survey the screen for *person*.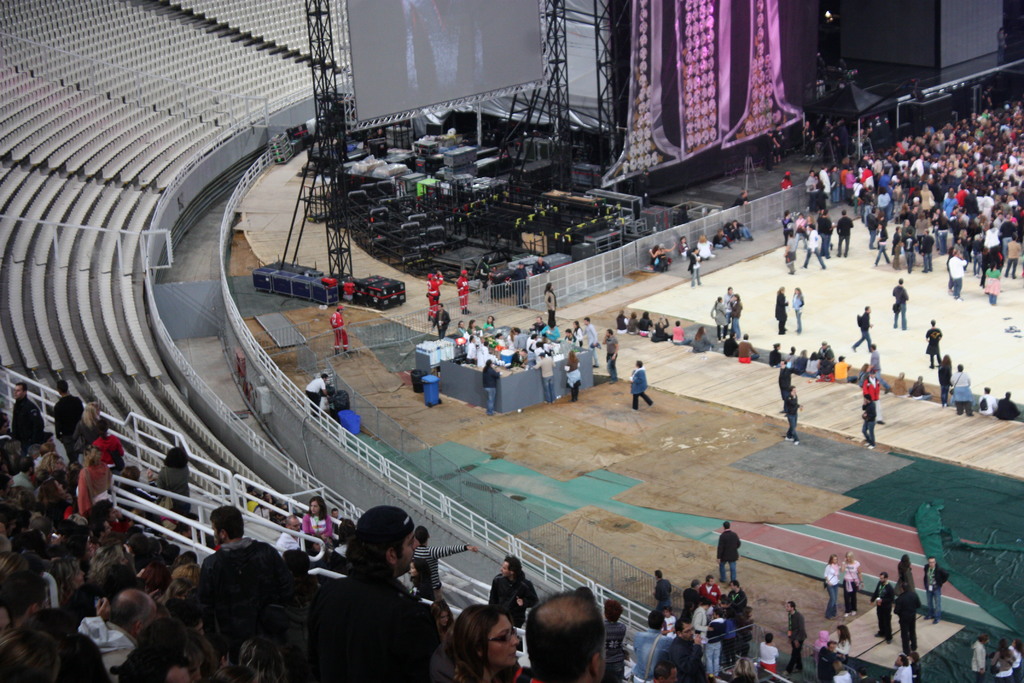
Survey found: [838, 549, 865, 612].
